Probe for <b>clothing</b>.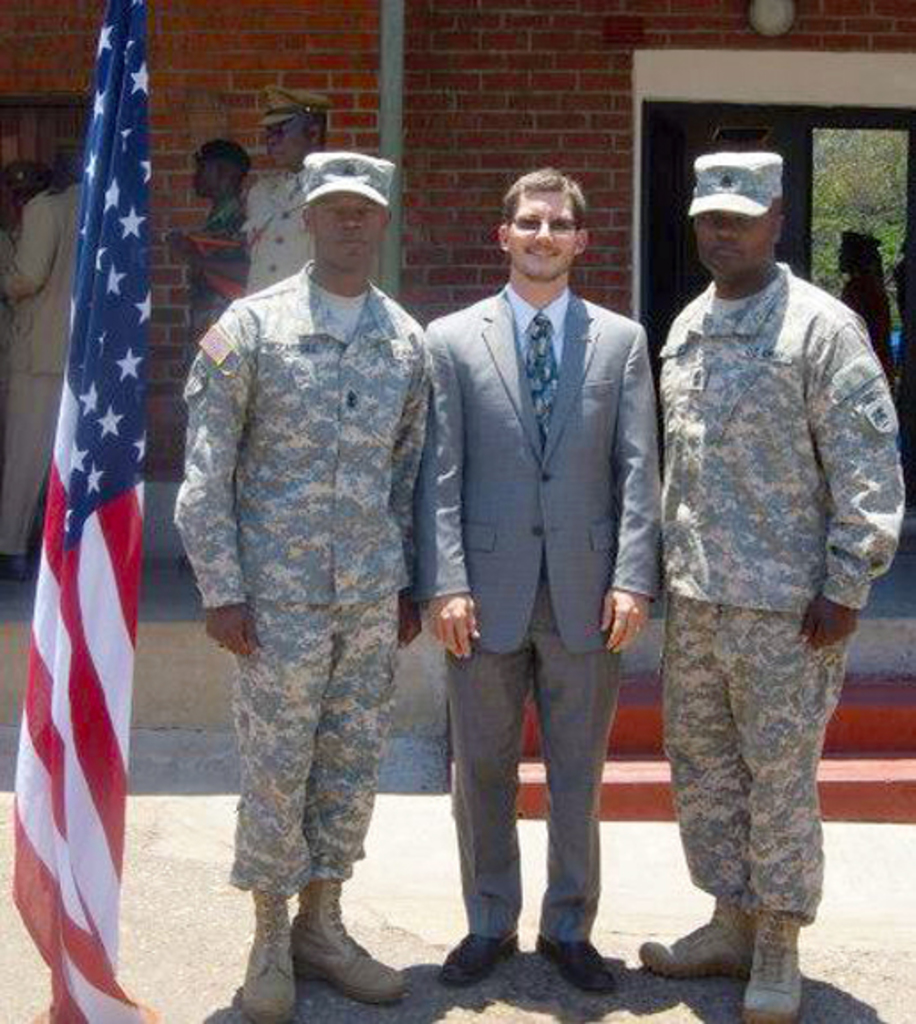
Probe result: x1=0 y1=181 x2=105 y2=372.
